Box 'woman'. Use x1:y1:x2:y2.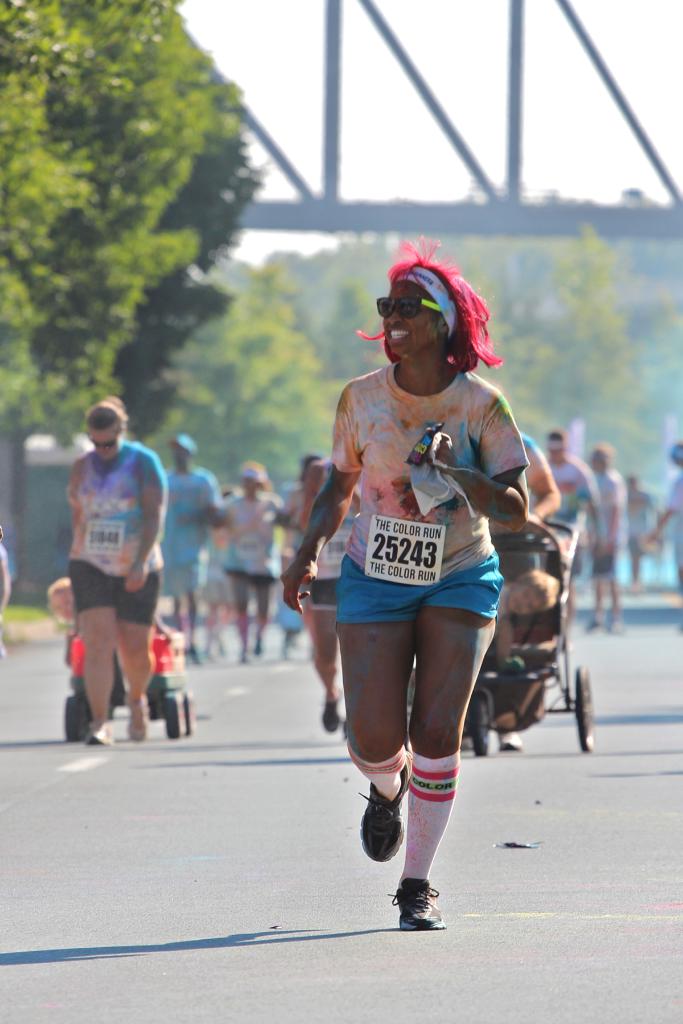
291:251:525:947.
